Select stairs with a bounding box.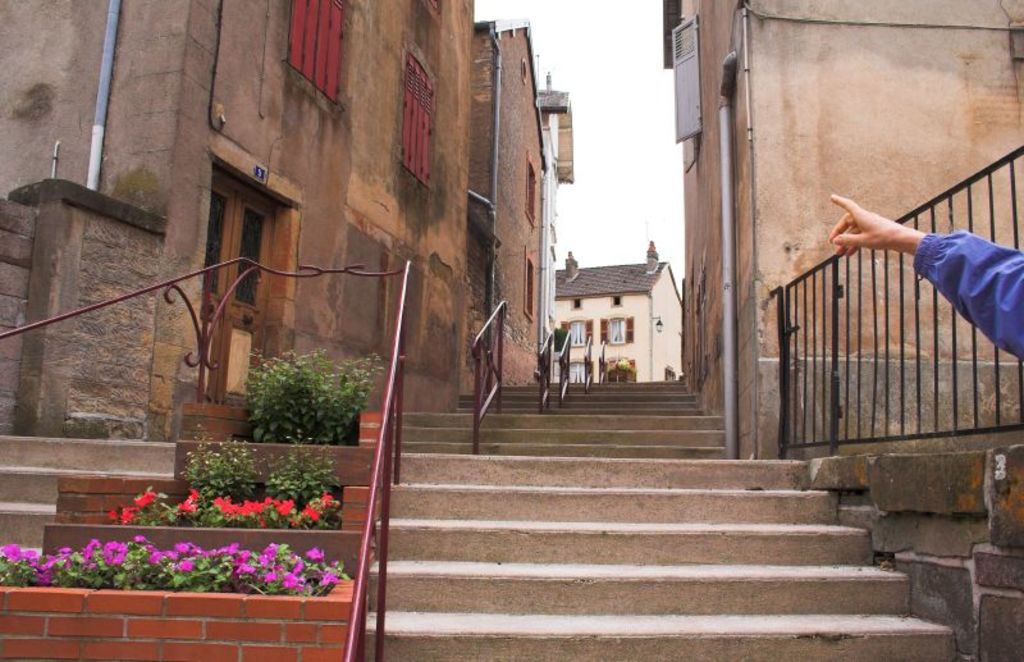
{"left": 367, "top": 371, "right": 960, "bottom": 661}.
